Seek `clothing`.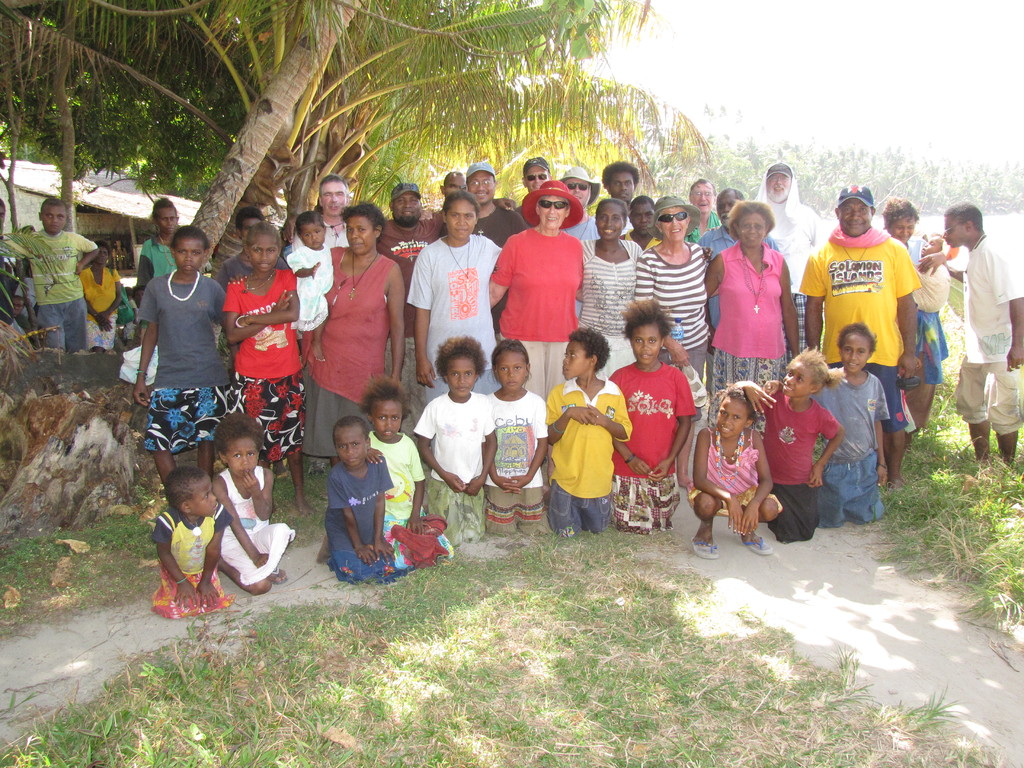
x1=801, y1=229, x2=917, y2=365.
